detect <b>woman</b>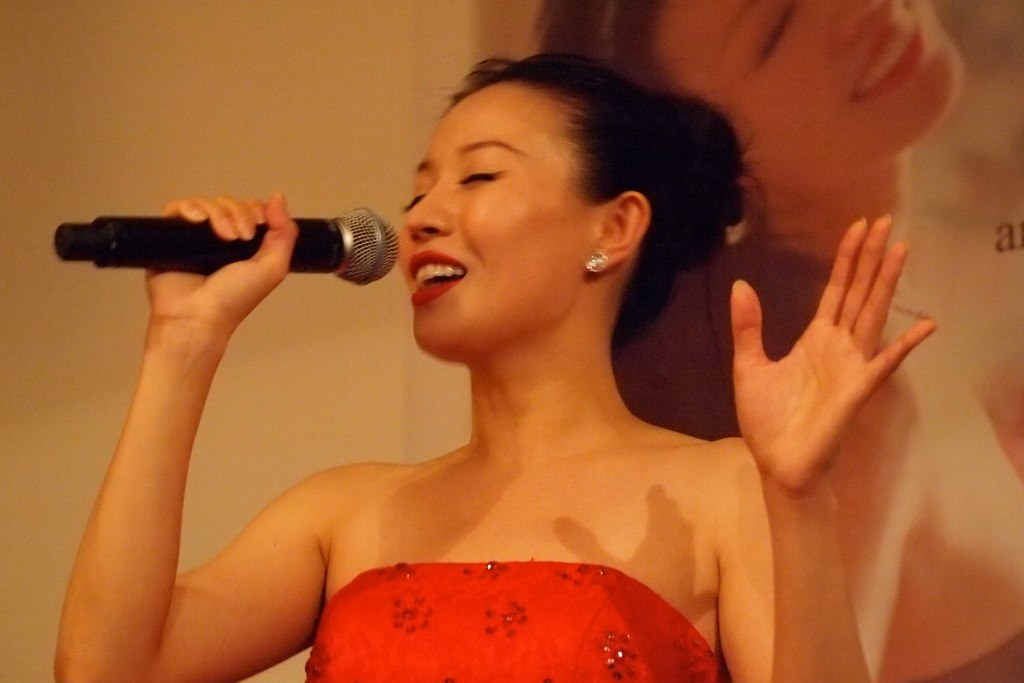
[left=47, top=56, right=930, bottom=682]
